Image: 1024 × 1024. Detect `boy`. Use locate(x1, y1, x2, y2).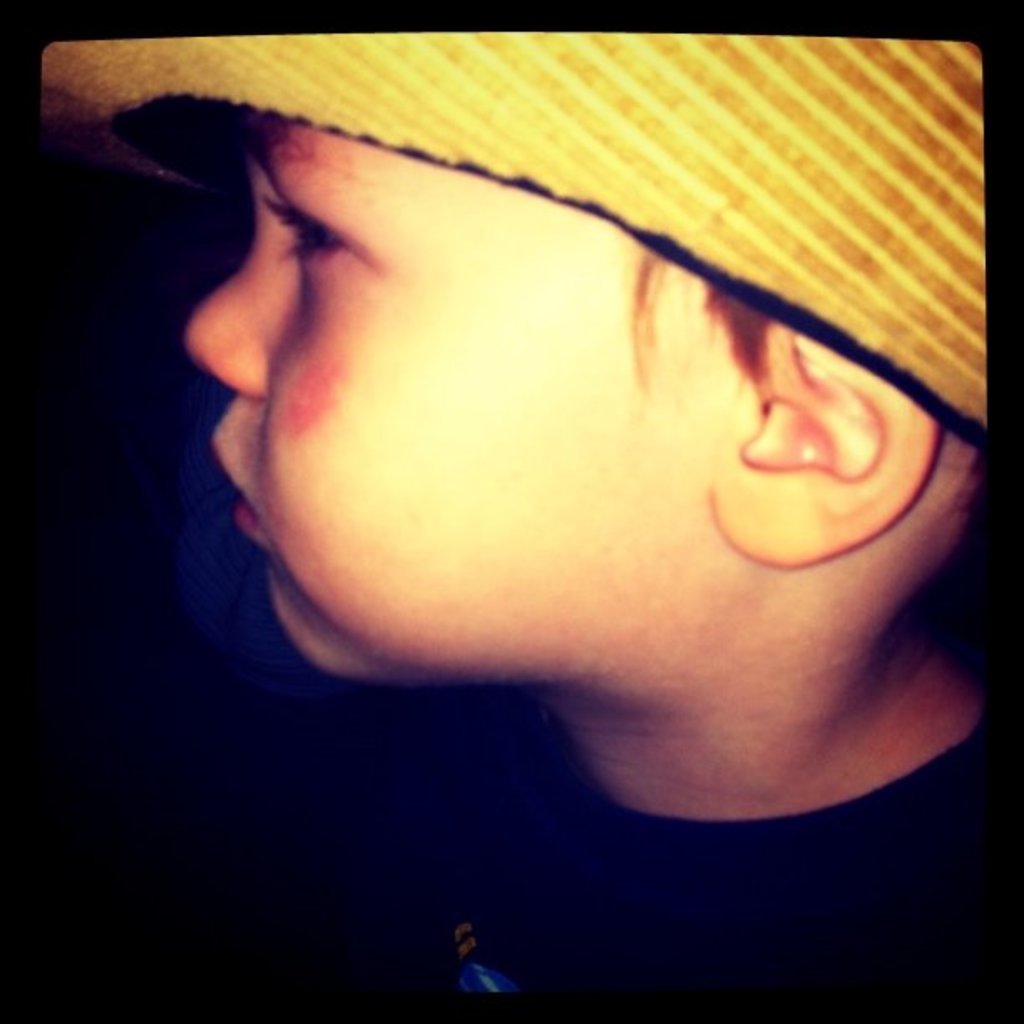
locate(44, 33, 1002, 1016).
